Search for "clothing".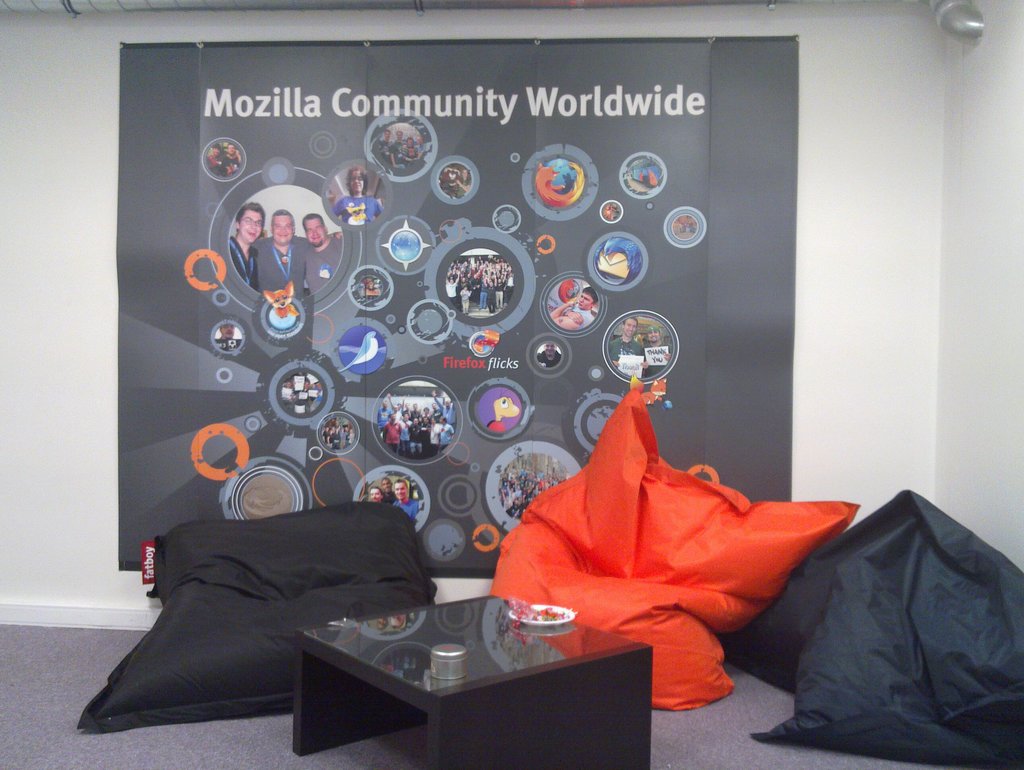
Found at bbox(215, 339, 244, 352).
